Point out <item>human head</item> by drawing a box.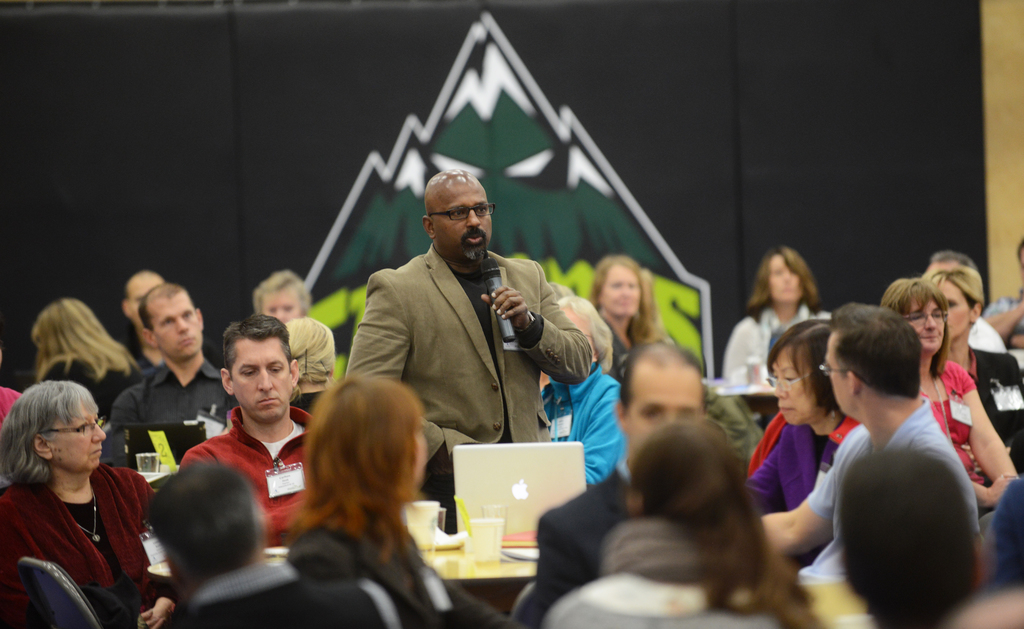
box(591, 256, 646, 322).
